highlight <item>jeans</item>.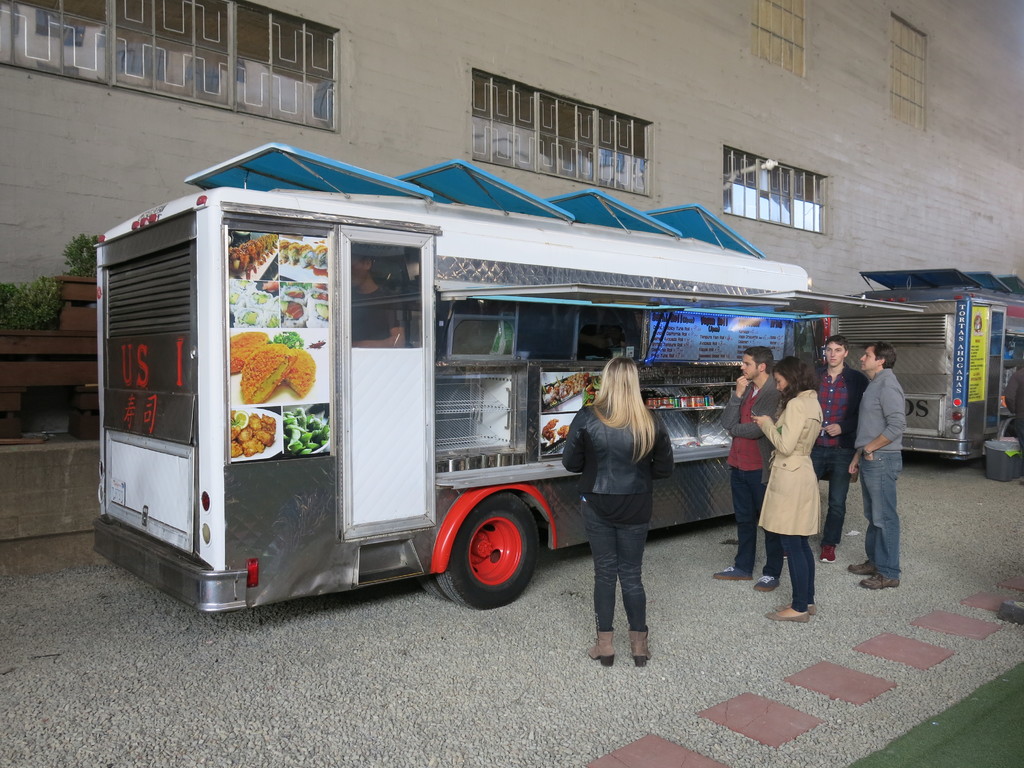
Highlighted region: [810, 450, 852, 541].
